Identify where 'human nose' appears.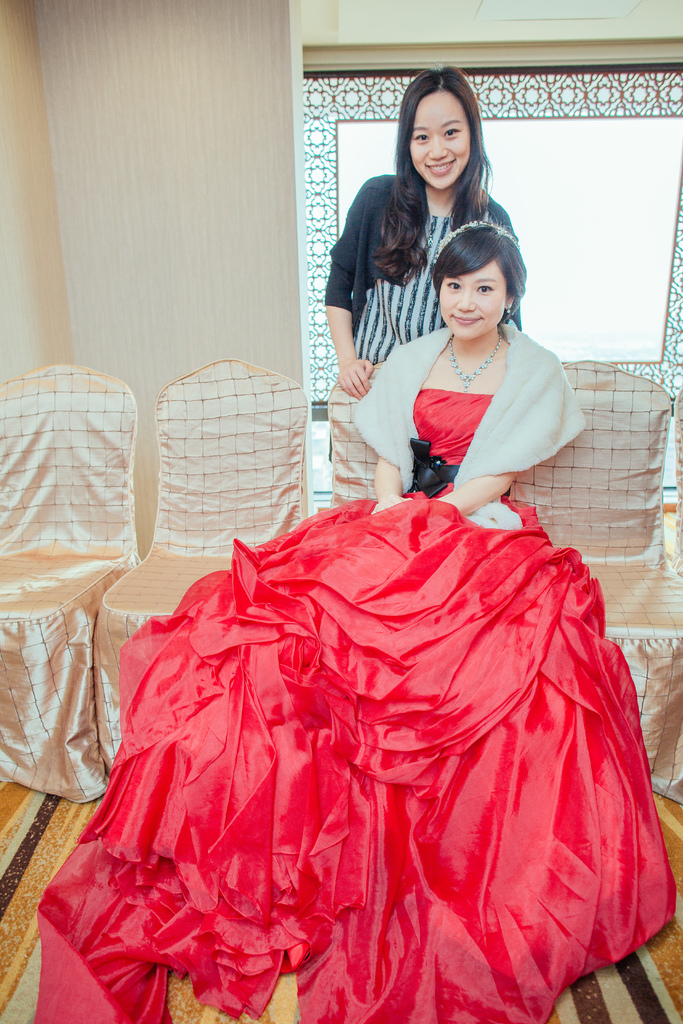
Appears at (left=427, top=136, right=448, bottom=162).
